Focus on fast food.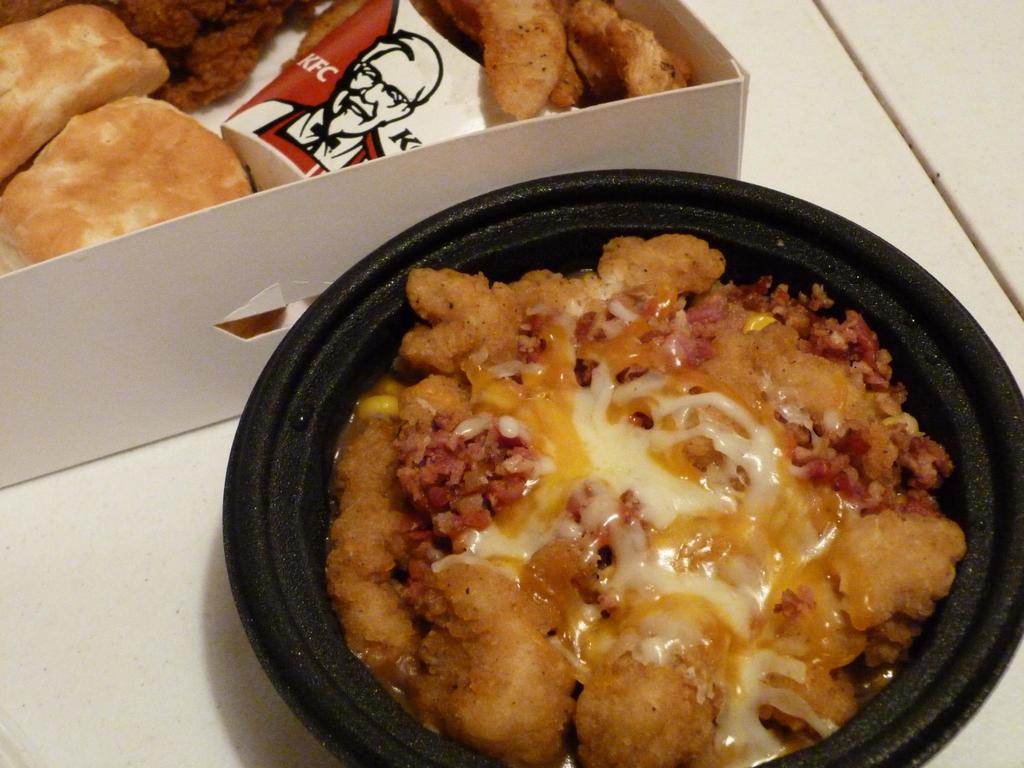
Focused at {"x1": 0, "y1": 1, "x2": 170, "y2": 178}.
